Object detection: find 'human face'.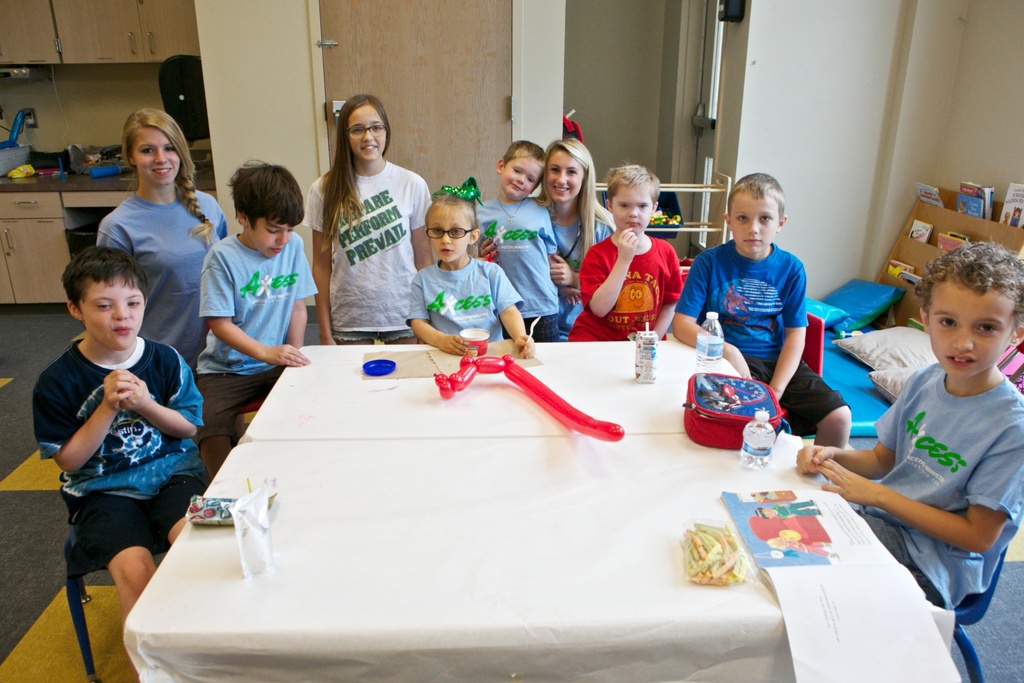
[x1=609, y1=184, x2=655, y2=236].
